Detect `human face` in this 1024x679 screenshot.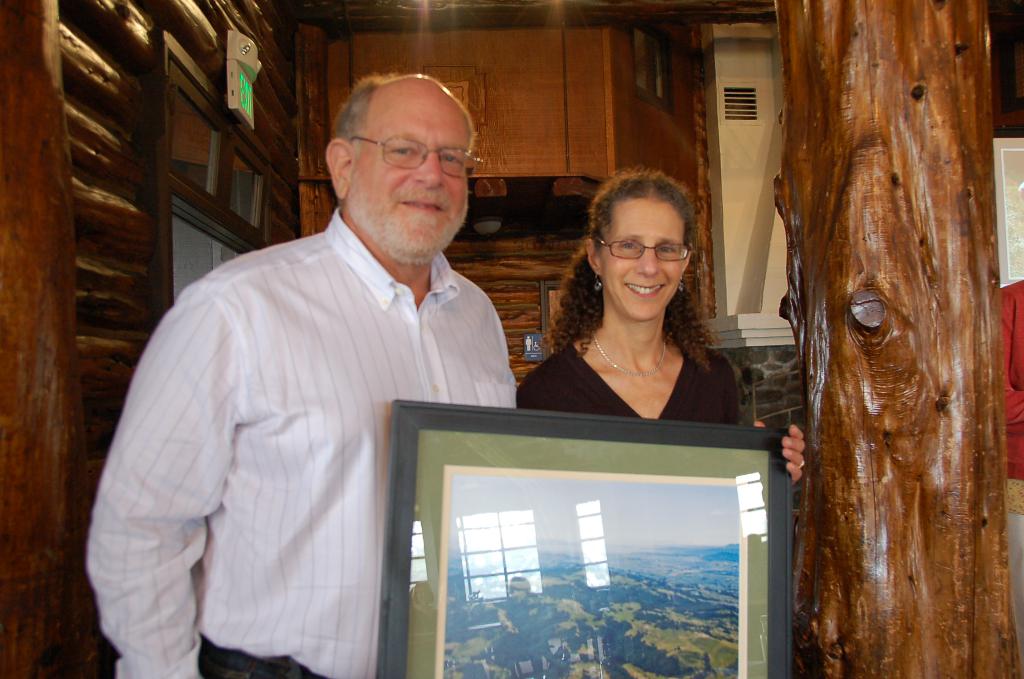
Detection: x1=600, y1=195, x2=687, y2=317.
